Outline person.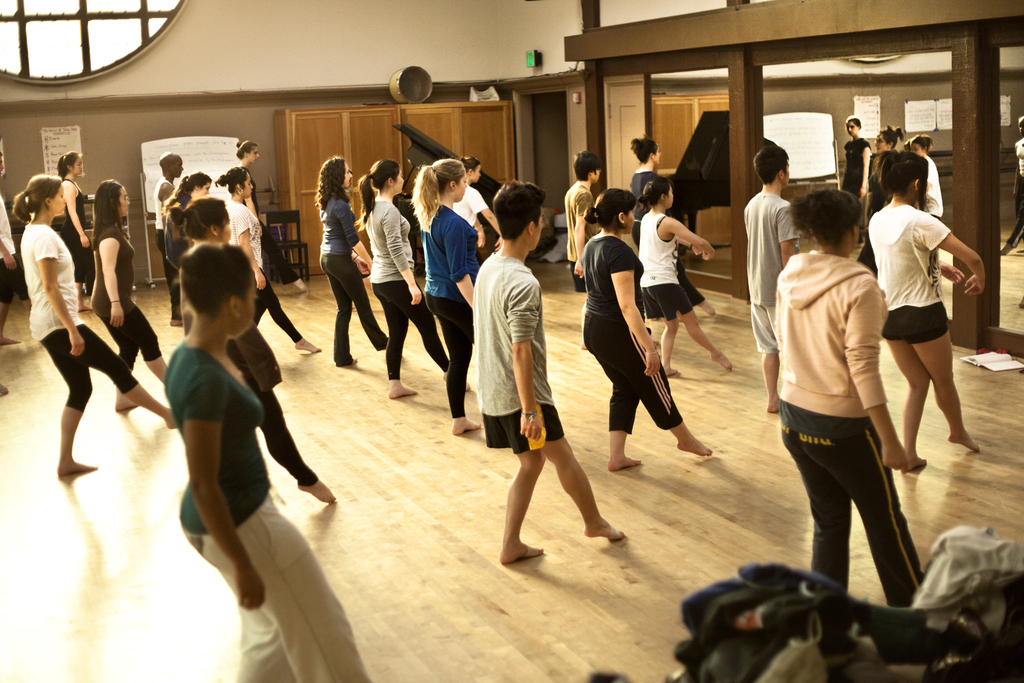
Outline: pyautogui.locateOnScreen(561, 152, 603, 286).
